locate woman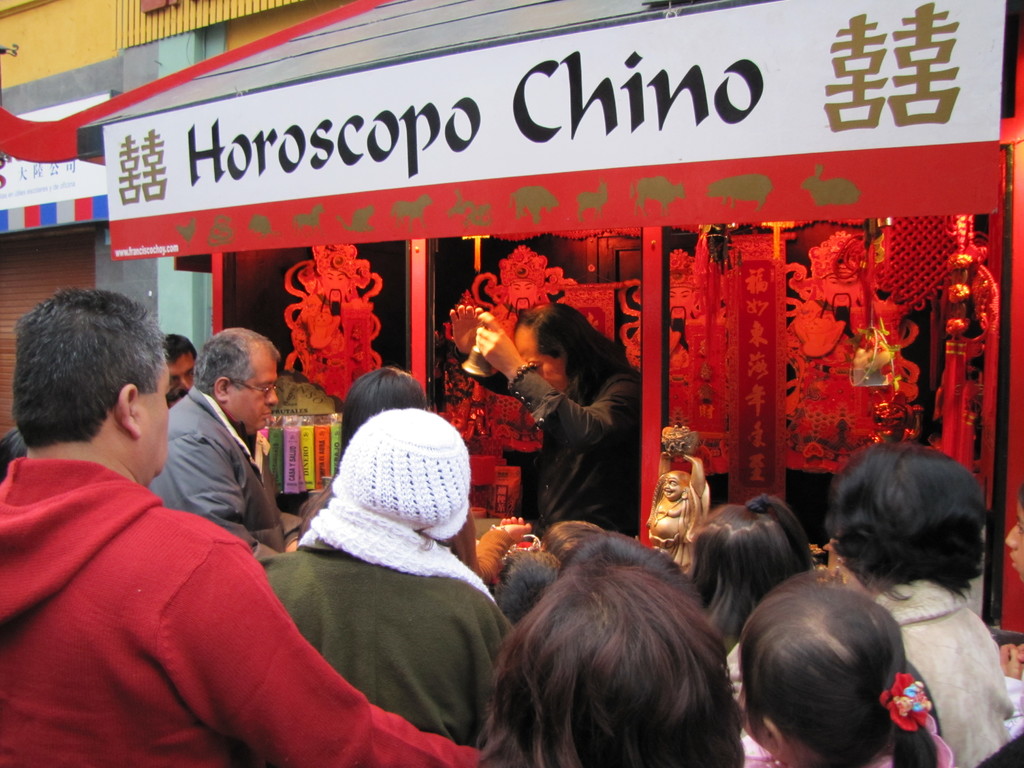
x1=298 y1=364 x2=527 y2=582
